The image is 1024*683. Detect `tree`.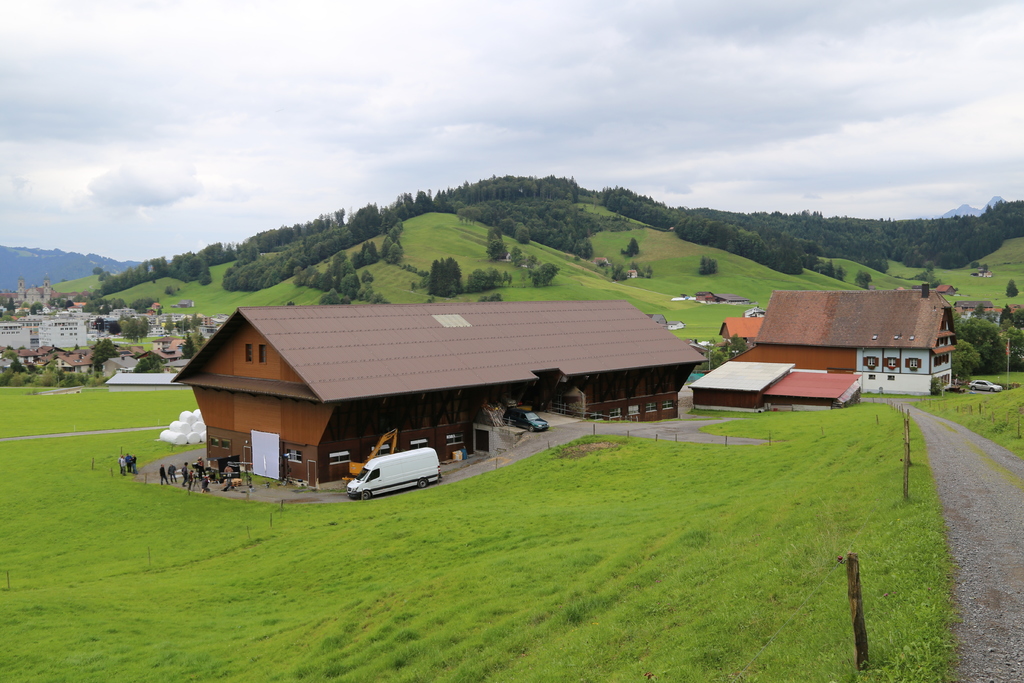
Detection: 428/257/463/297.
